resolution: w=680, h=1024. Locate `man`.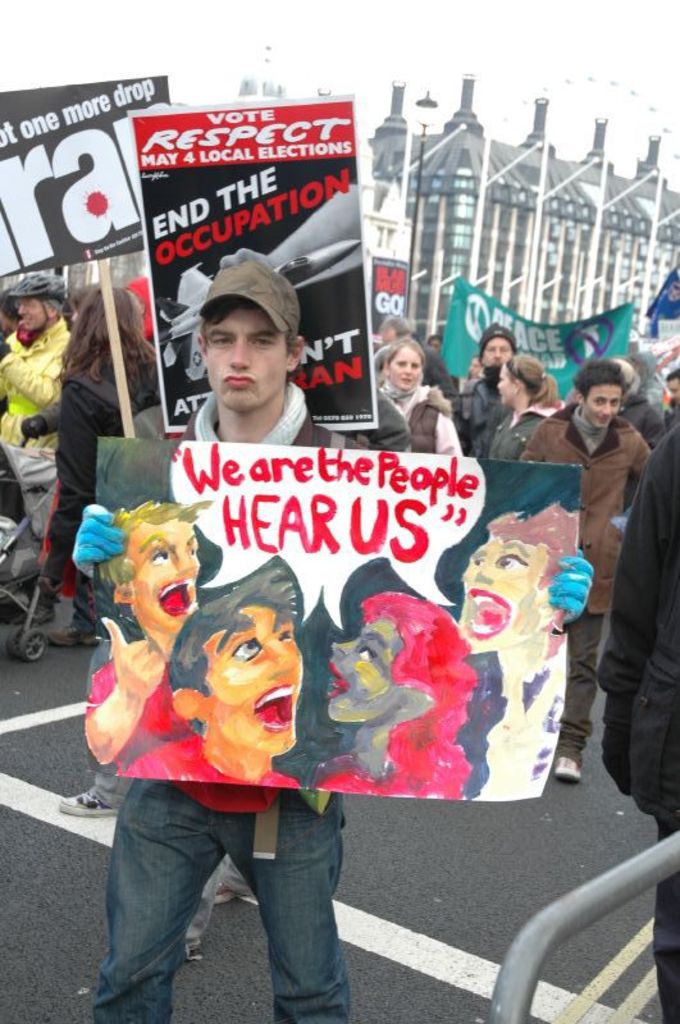
x1=70 y1=244 x2=592 y2=1023.
